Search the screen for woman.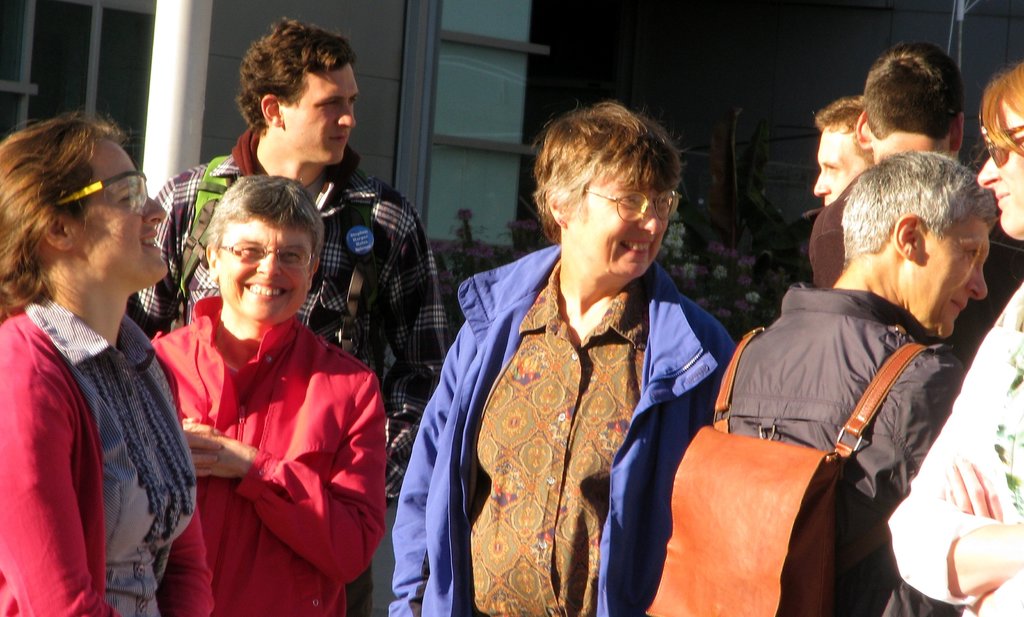
Found at (x1=0, y1=116, x2=199, y2=609).
